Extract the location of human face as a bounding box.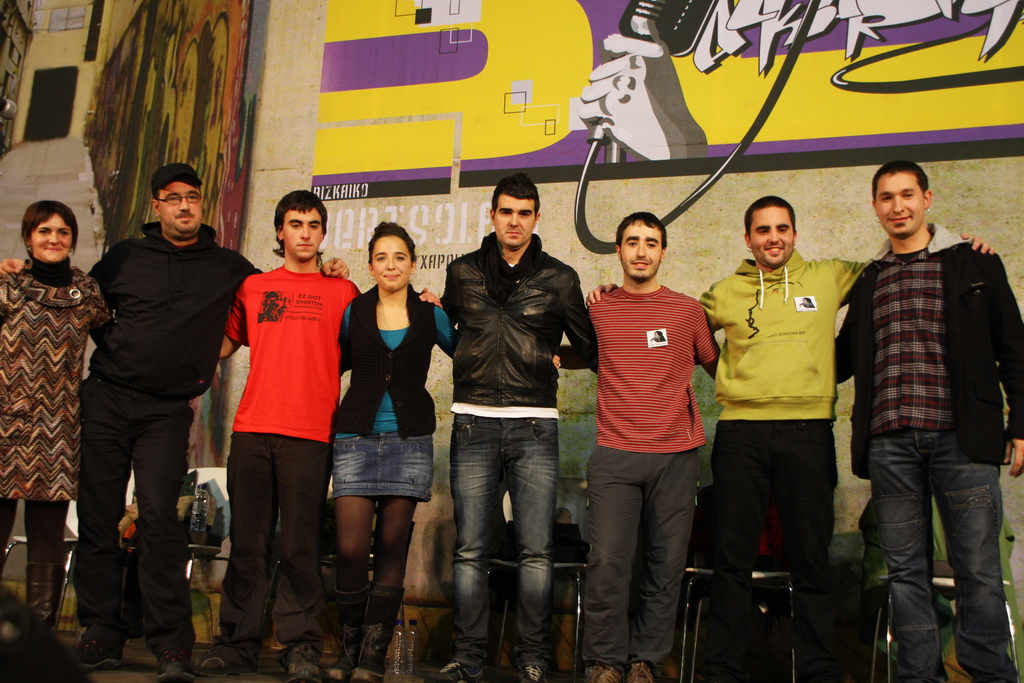
x1=30, y1=208, x2=77, y2=259.
